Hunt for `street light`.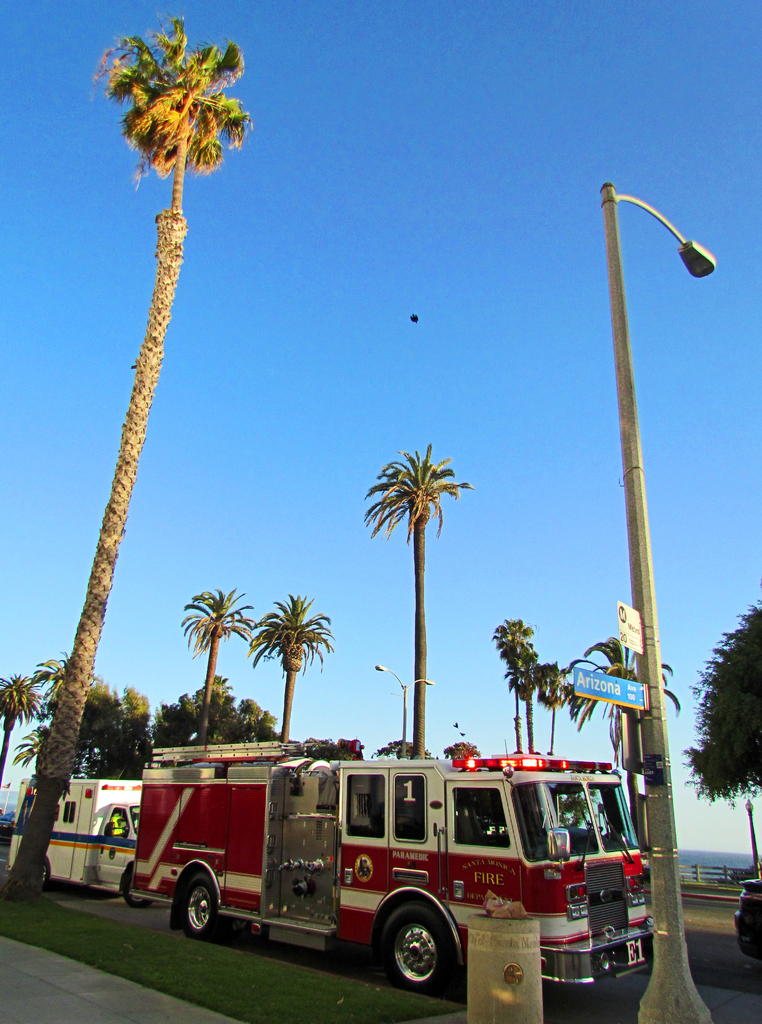
Hunted down at x1=738, y1=794, x2=758, y2=883.
